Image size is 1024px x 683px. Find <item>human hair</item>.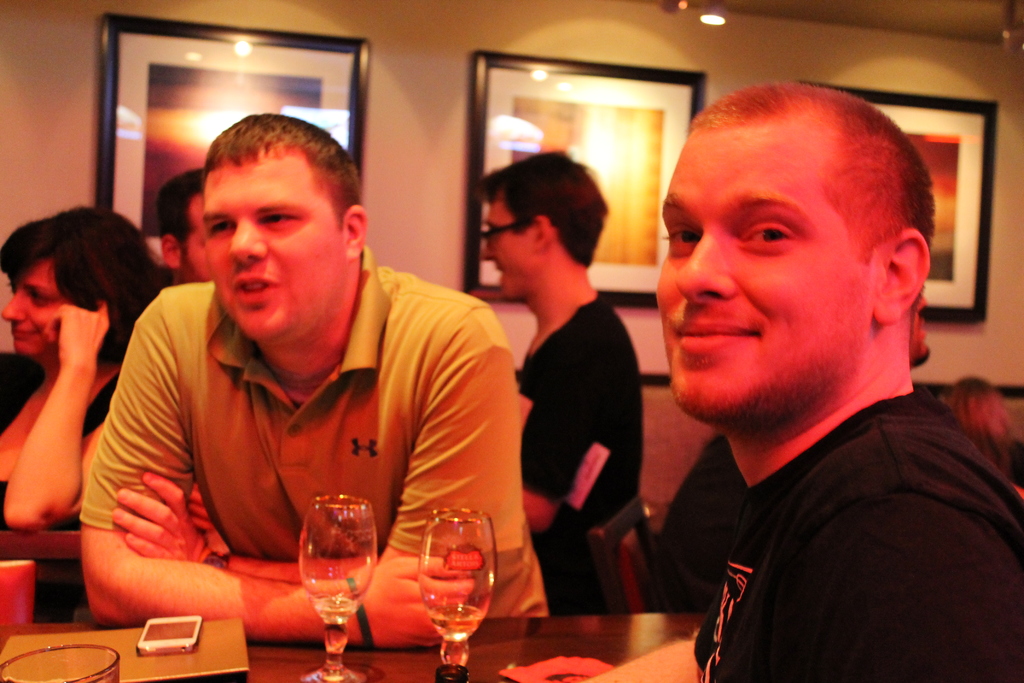
detection(199, 108, 367, 233).
